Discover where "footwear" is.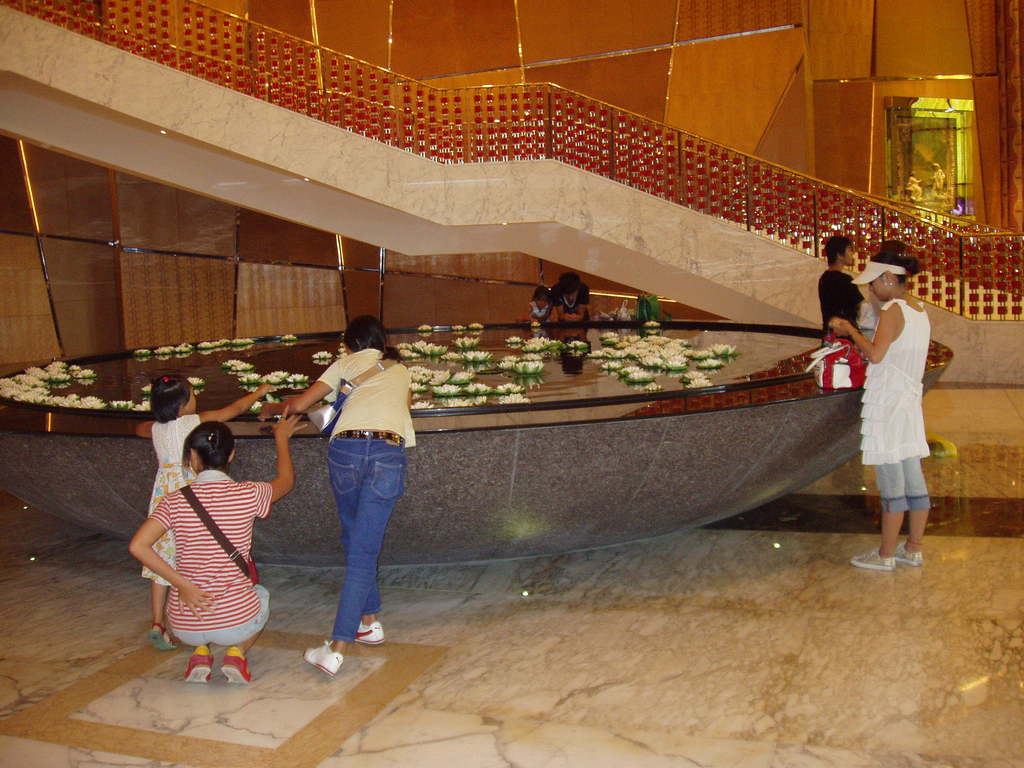
Discovered at rect(218, 643, 254, 685).
